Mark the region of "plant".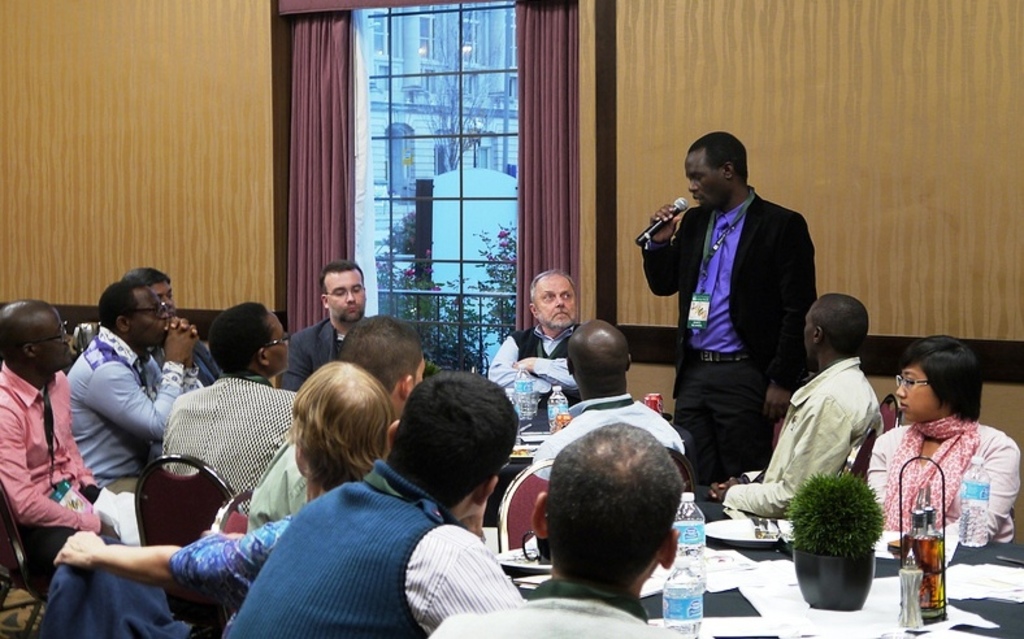
Region: [781, 470, 884, 552].
